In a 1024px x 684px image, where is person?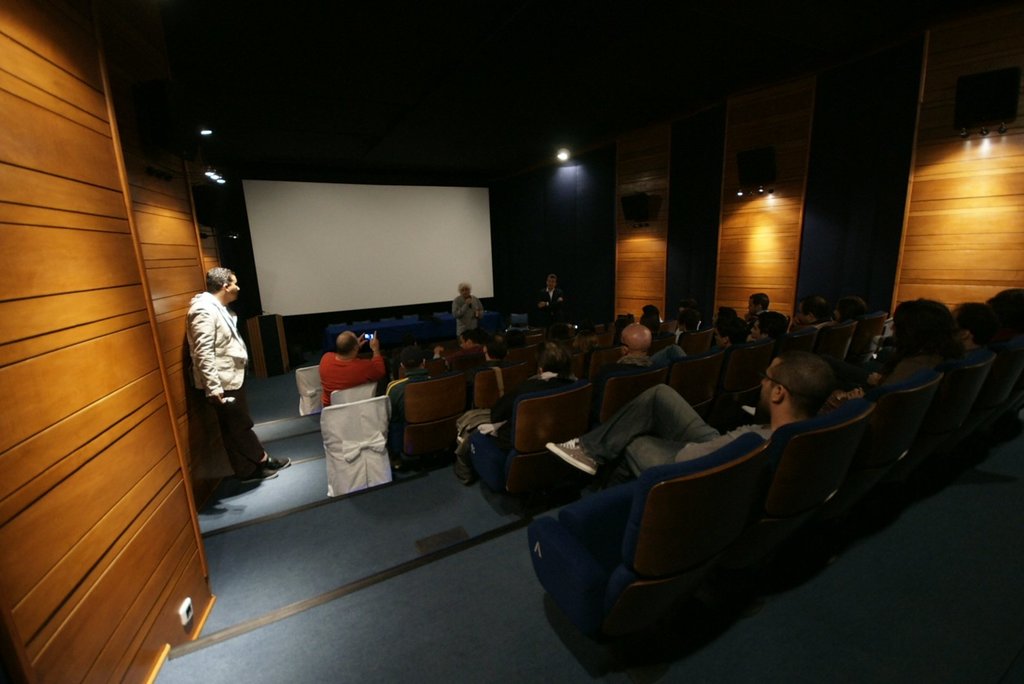
bbox=(450, 284, 481, 328).
